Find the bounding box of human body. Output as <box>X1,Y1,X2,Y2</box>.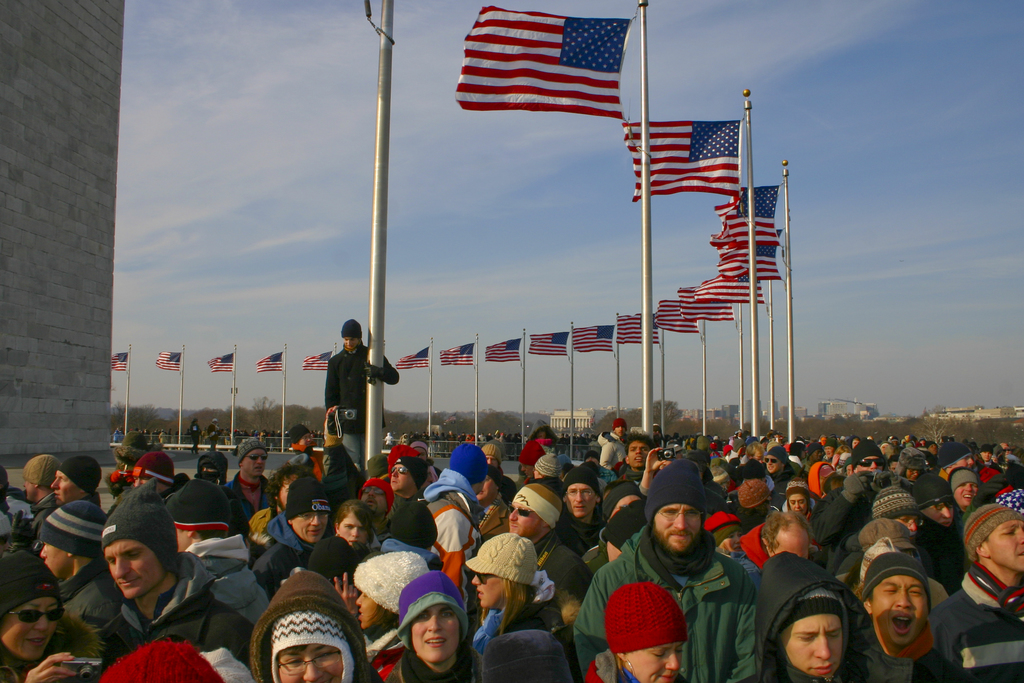
<box>252,567,385,682</box>.
